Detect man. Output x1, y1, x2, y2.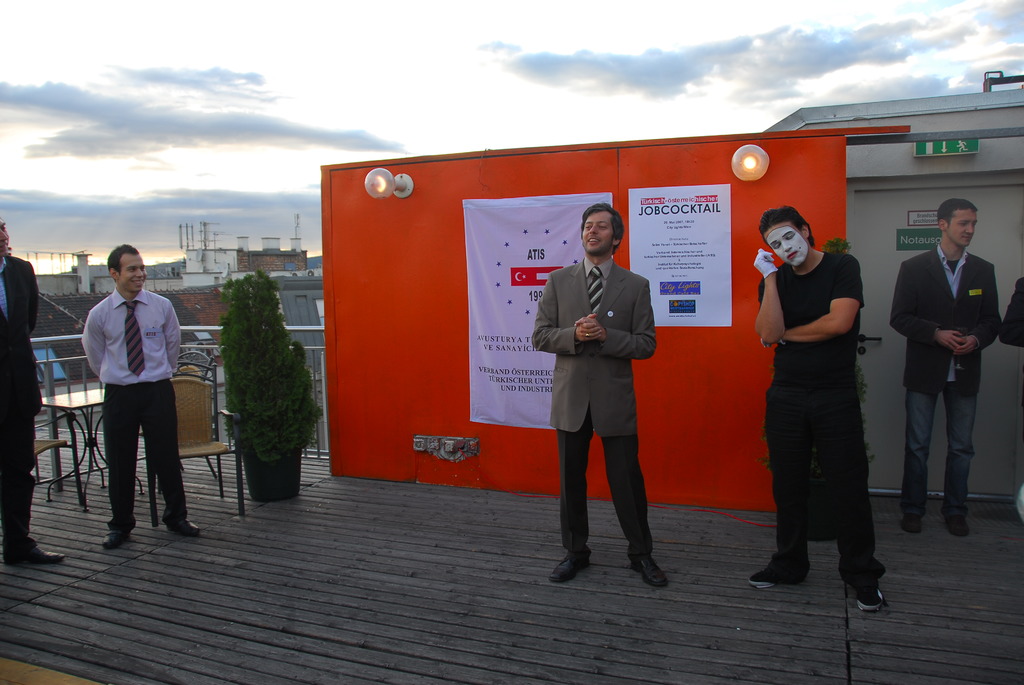
82, 243, 202, 550.
